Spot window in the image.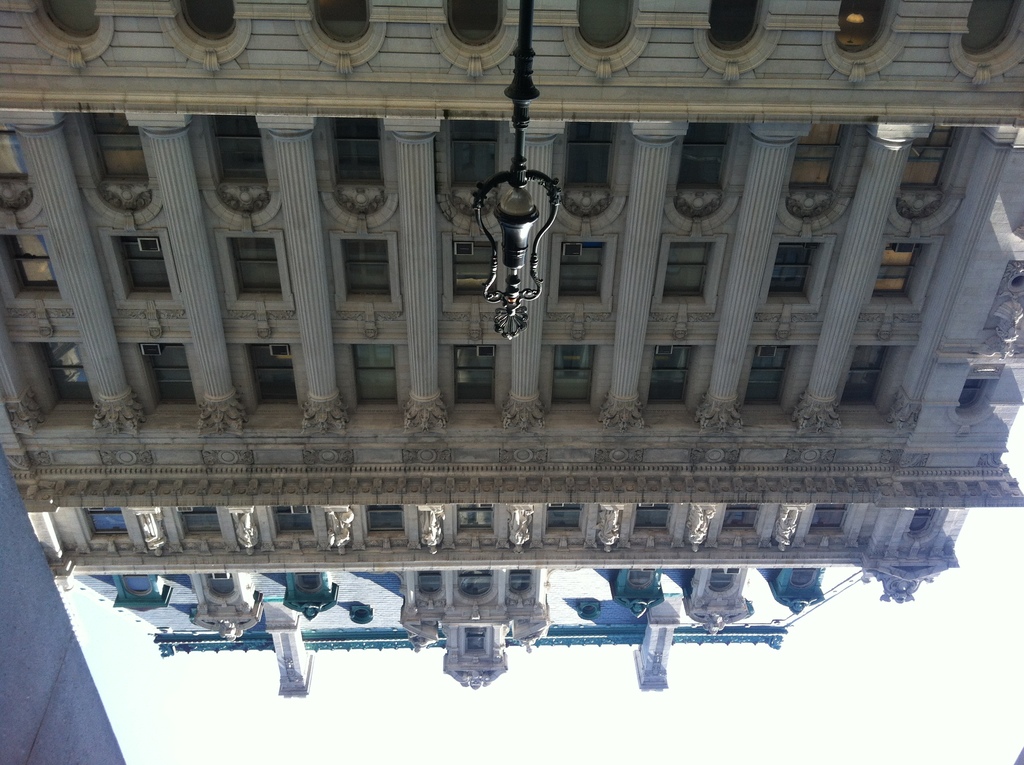
window found at <bbox>648, 339, 691, 407</bbox>.
